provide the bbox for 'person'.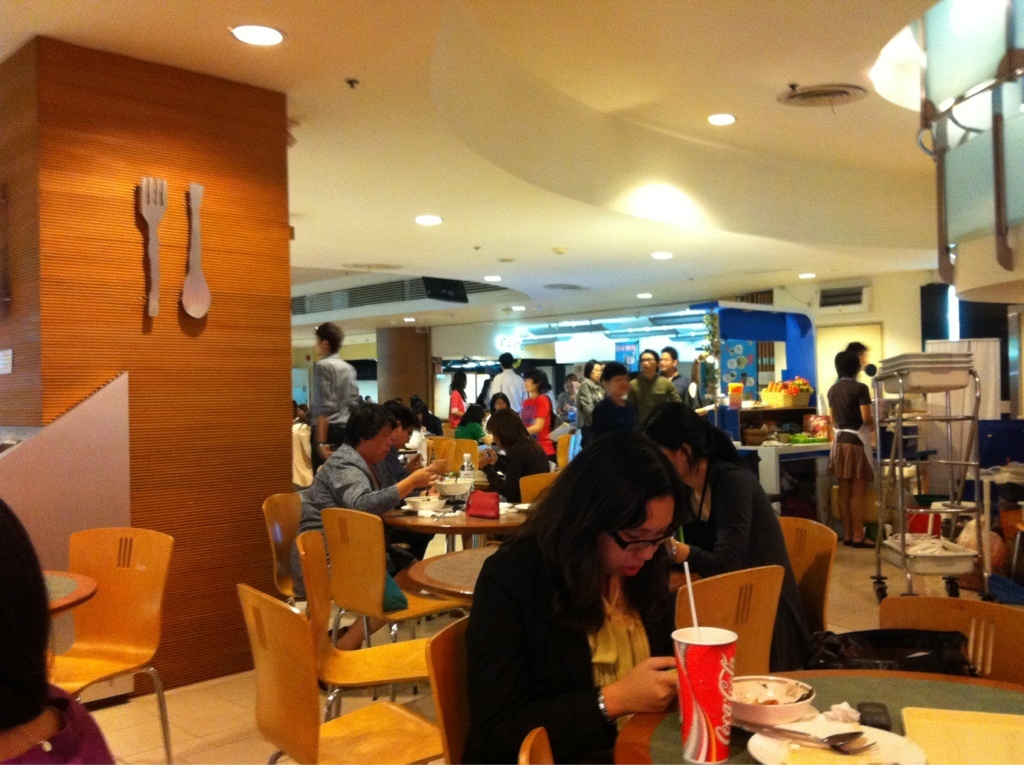
{"left": 0, "top": 499, "right": 114, "bottom": 764}.
